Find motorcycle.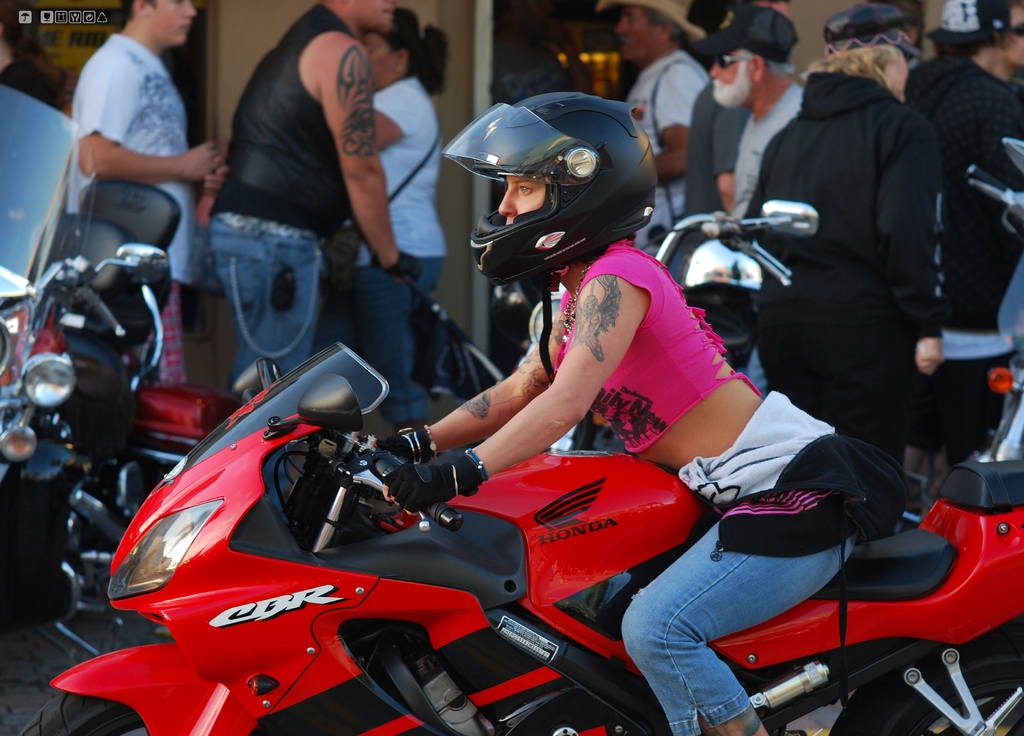
select_region(521, 199, 824, 457).
